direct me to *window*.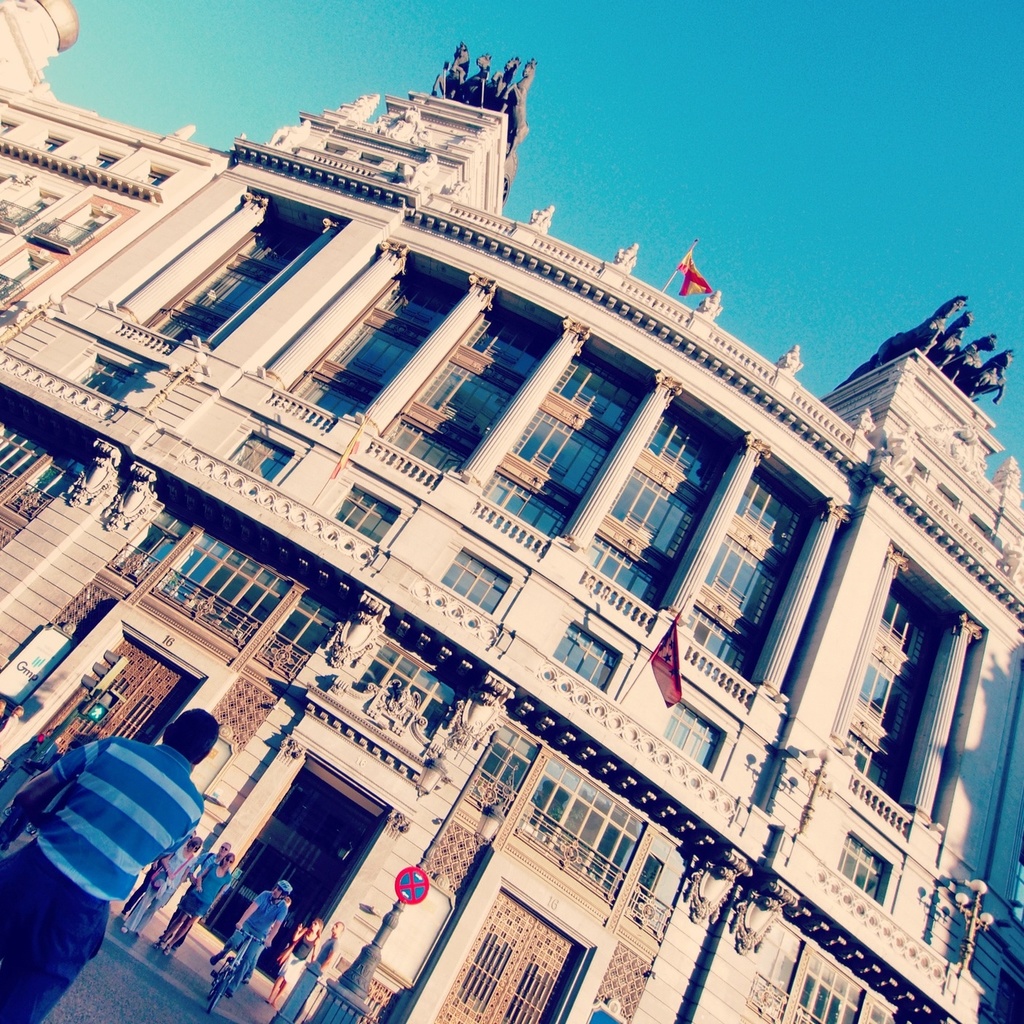
Direction: region(81, 363, 134, 401).
